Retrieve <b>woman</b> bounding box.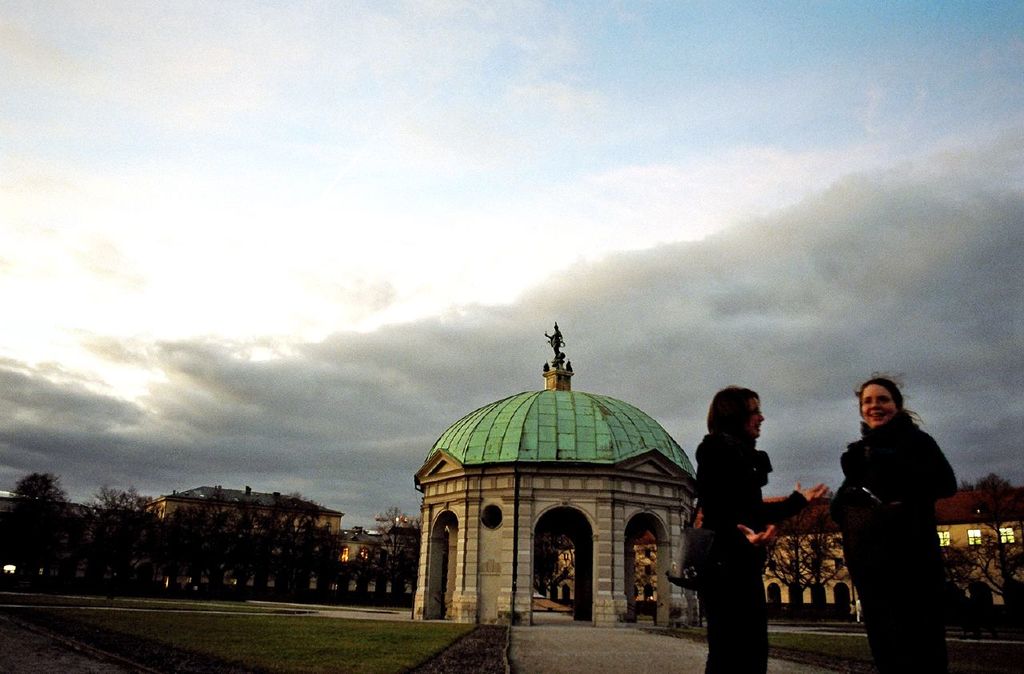
Bounding box: locate(698, 383, 830, 673).
